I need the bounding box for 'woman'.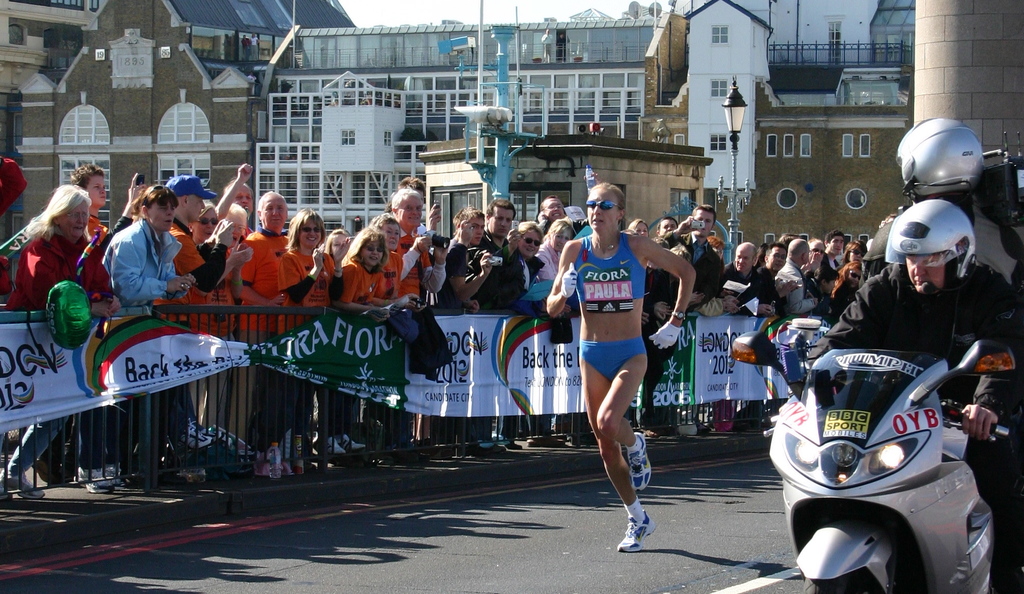
Here it is: box=[332, 225, 403, 466].
